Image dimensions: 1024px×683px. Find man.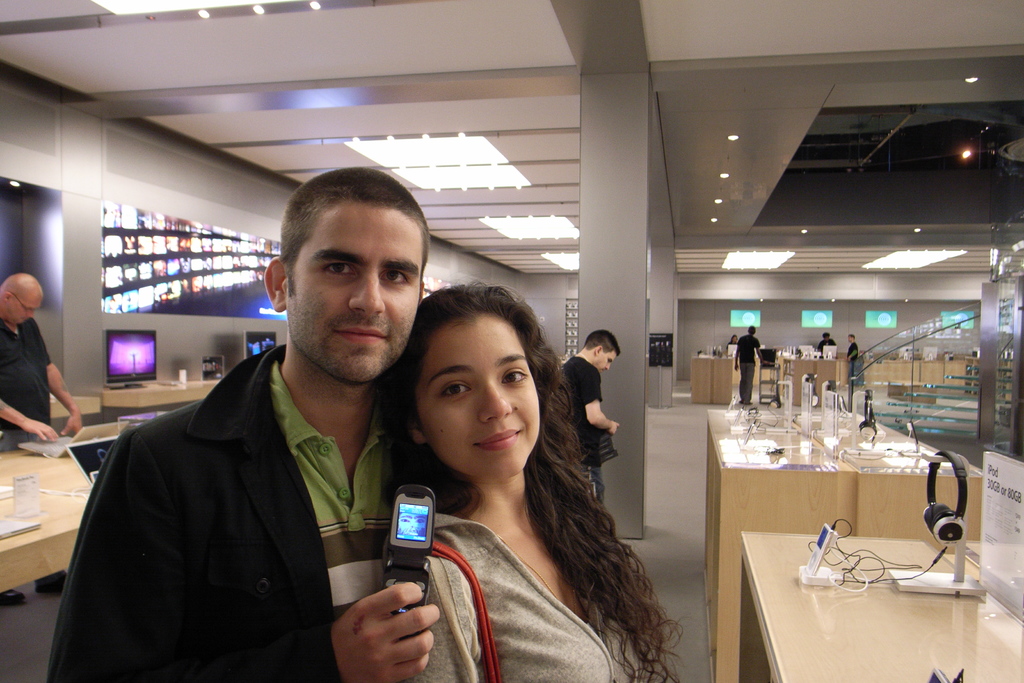
63, 190, 445, 677.
